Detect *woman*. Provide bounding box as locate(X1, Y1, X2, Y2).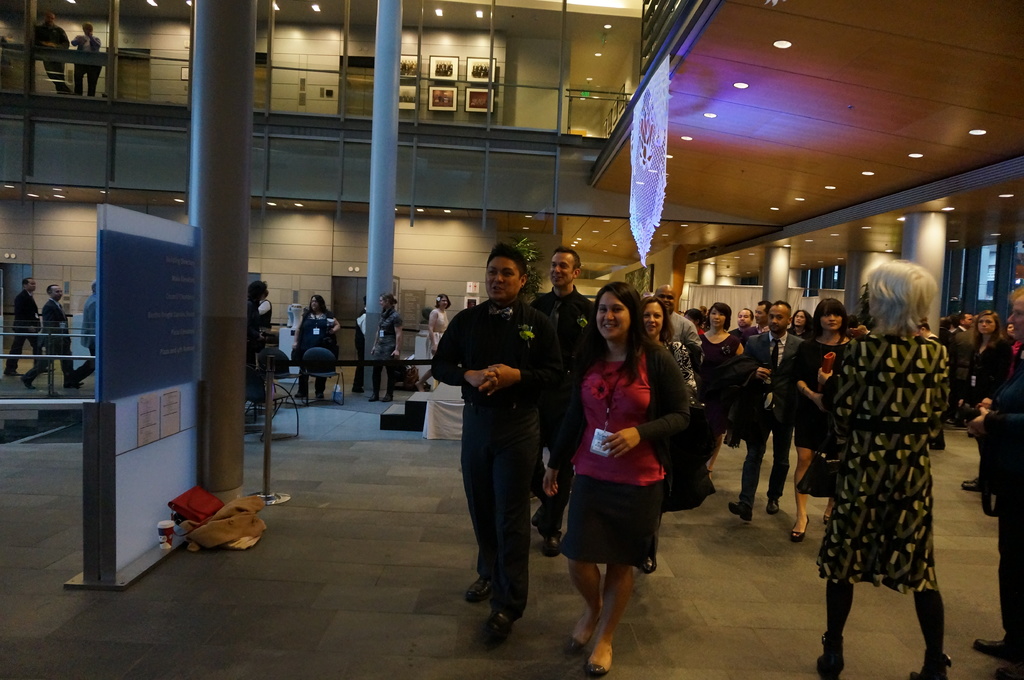
locate(958, 312, 1013, 487).
